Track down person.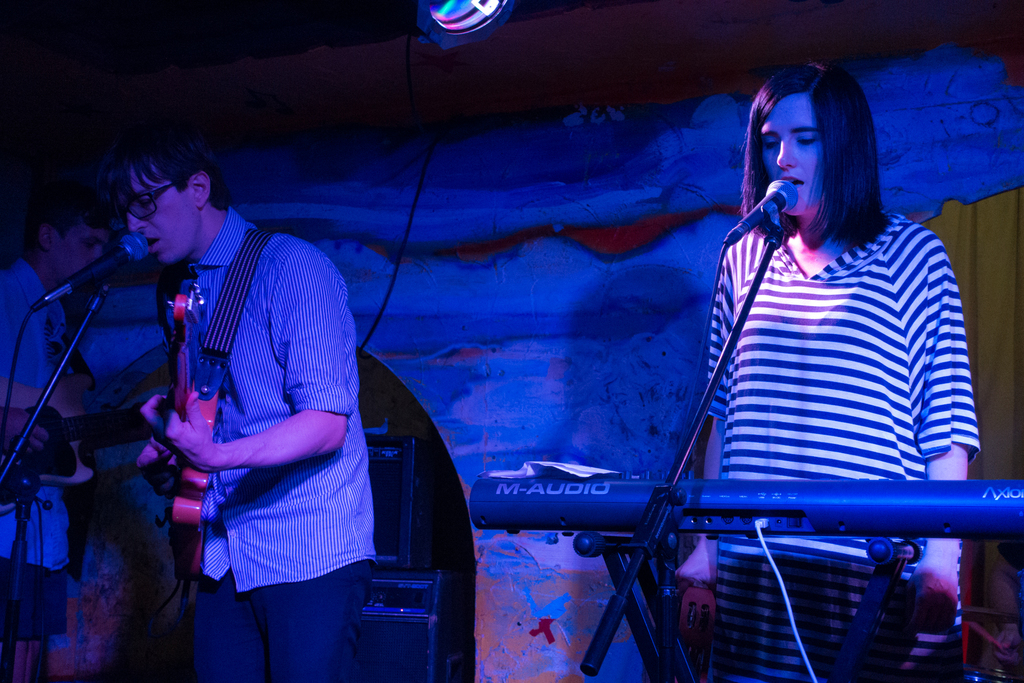
Tracked to select_region(90, 122, 378, 682).
